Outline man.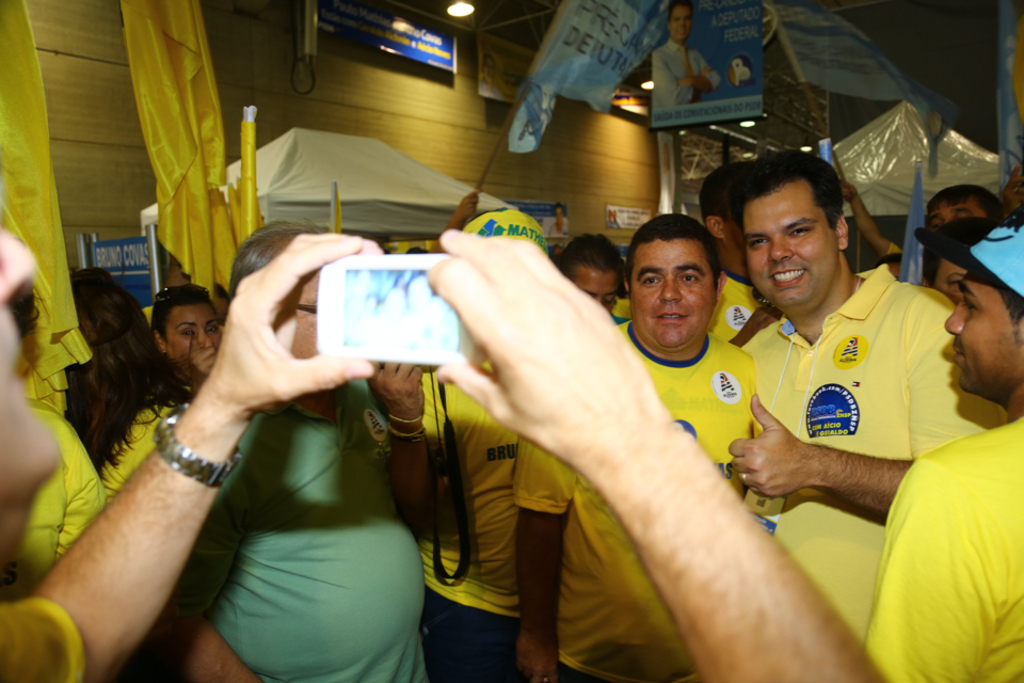
Outline: 155/219/433/682.
